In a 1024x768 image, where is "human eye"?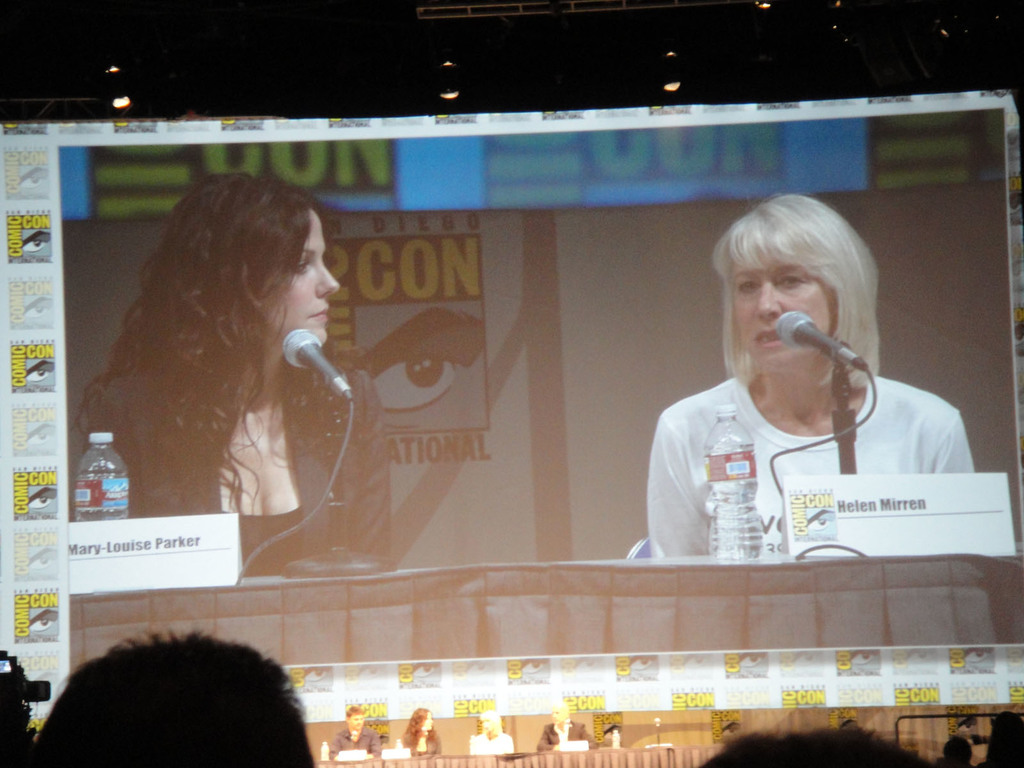
{"x1": 297, "y1": 257, "x2": 312, "y2": 278}.
